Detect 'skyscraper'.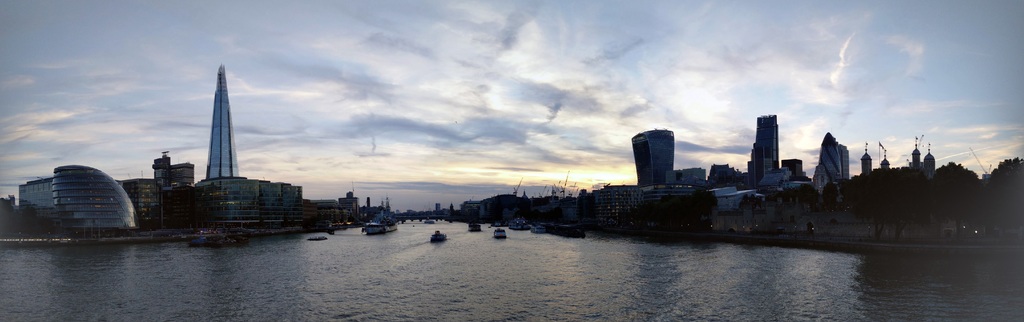
Detected at box(752, 117, 783, 188).
